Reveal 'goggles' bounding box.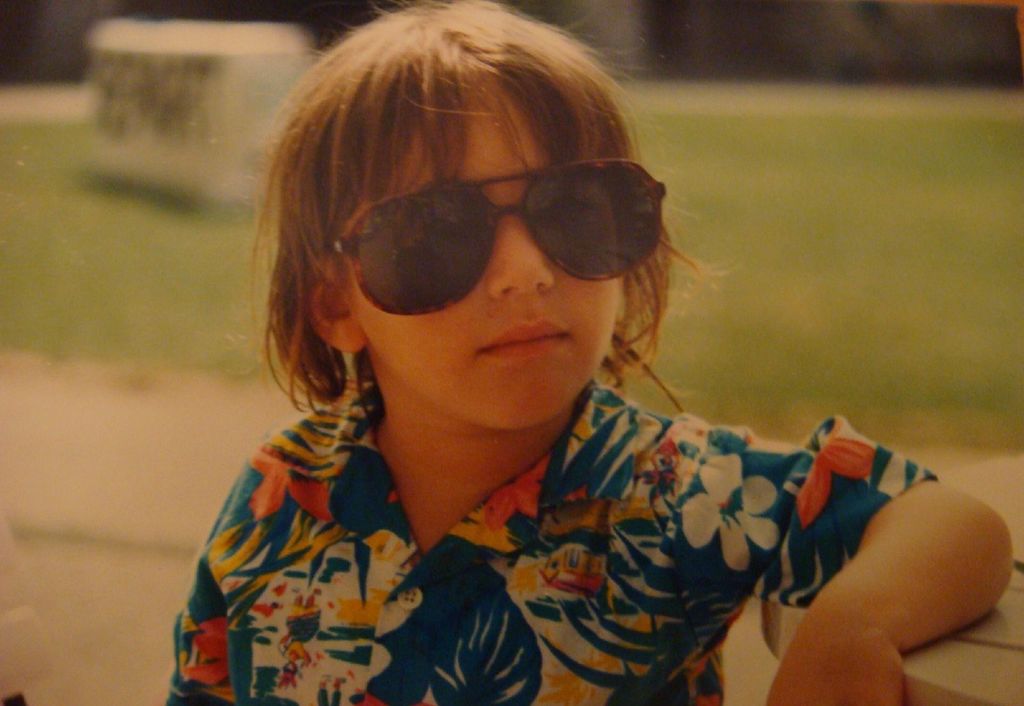
Revealed: box(332, 147, 676, 296).
